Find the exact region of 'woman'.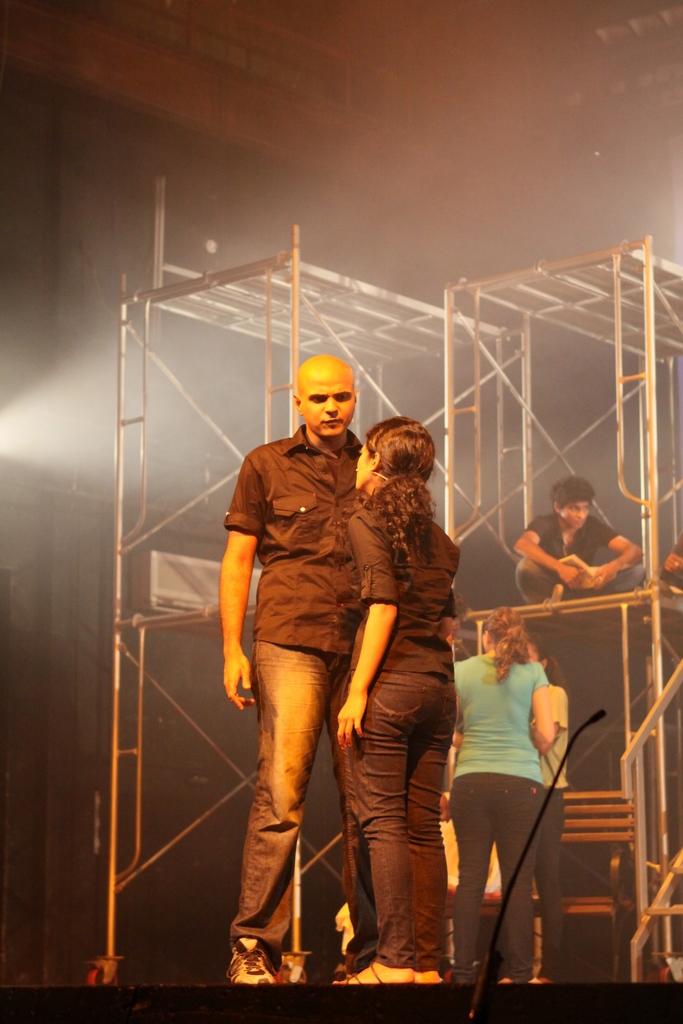
Exact region: x1=436 y1=607 x2=549 y2=987.
